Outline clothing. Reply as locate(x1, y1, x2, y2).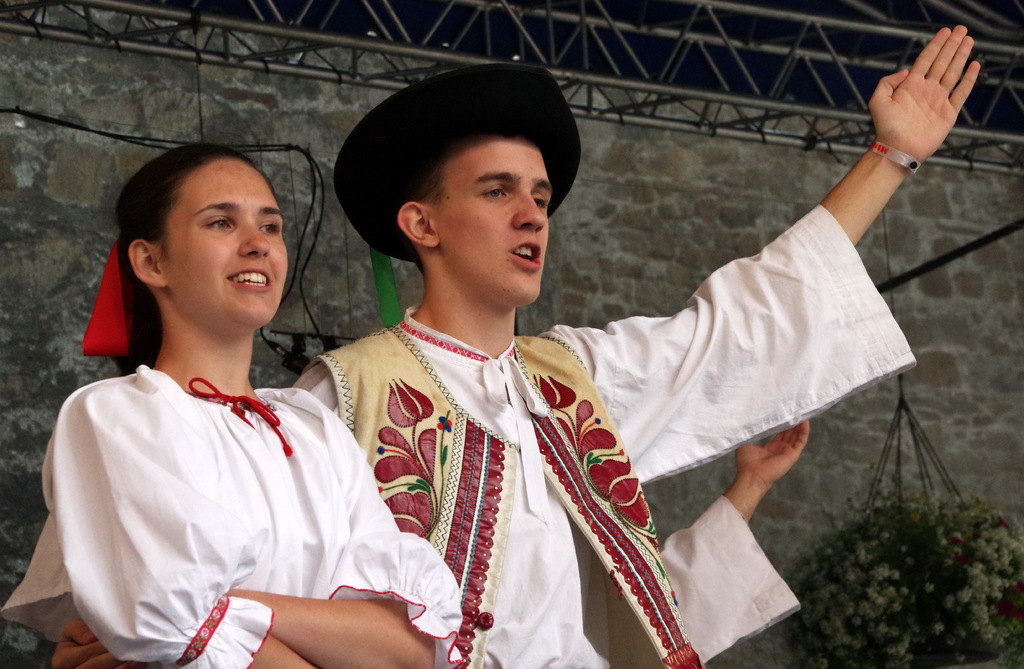
locate(291, 196, 929, 668).
